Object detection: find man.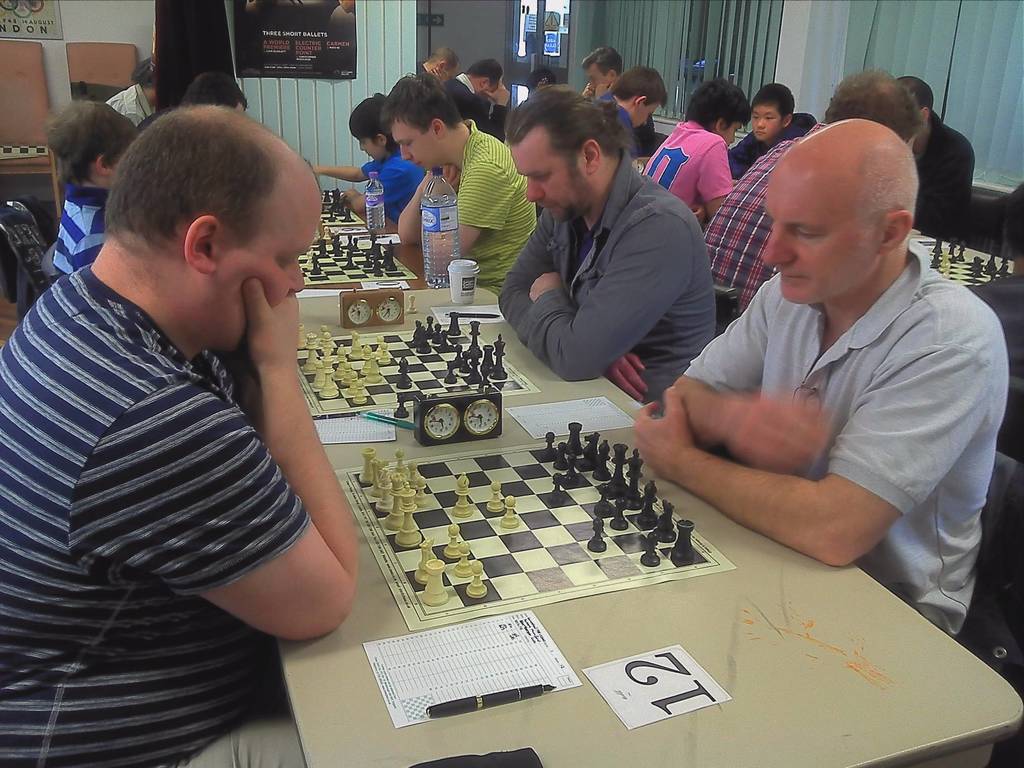
select_region(496, 83, 715, 418).
